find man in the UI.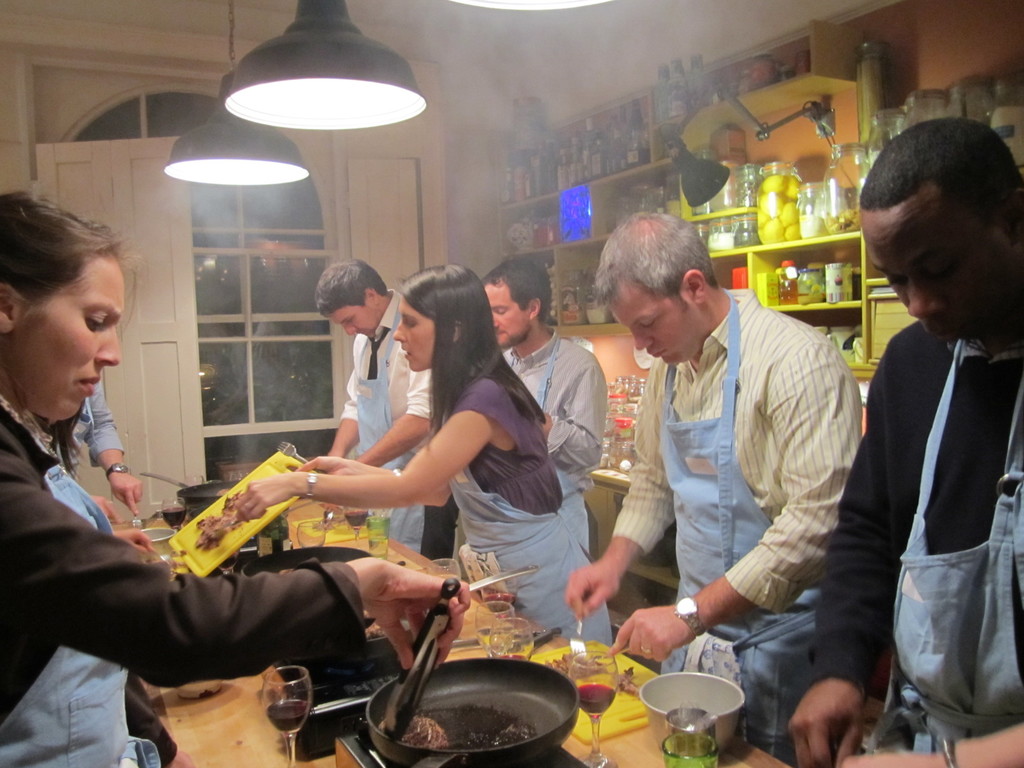
UI element at <region>841, 120, 1016, 767</region>.
